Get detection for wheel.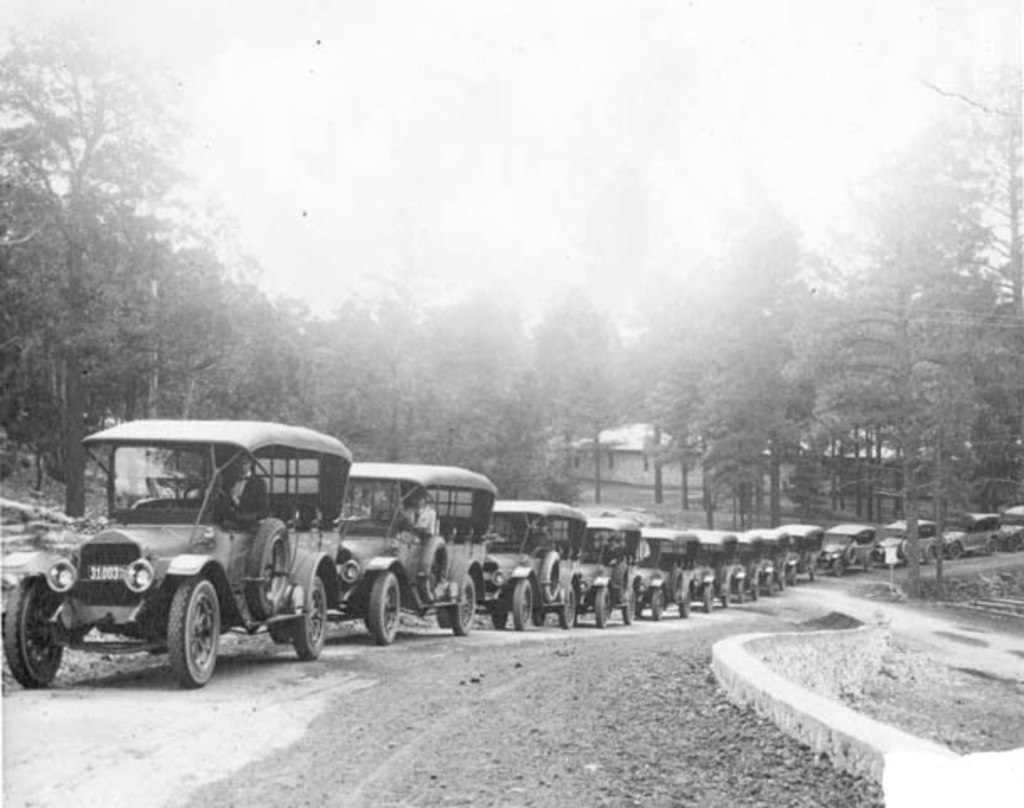
Detection: <box>832,559,847,572</box>.
